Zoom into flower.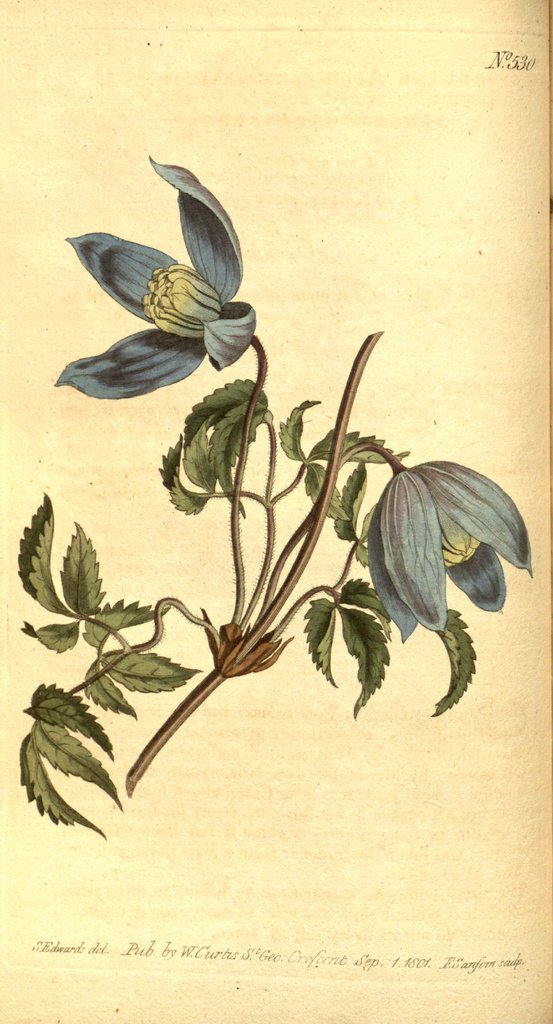
Zoom target: box=[60, 152, 277, 375].
